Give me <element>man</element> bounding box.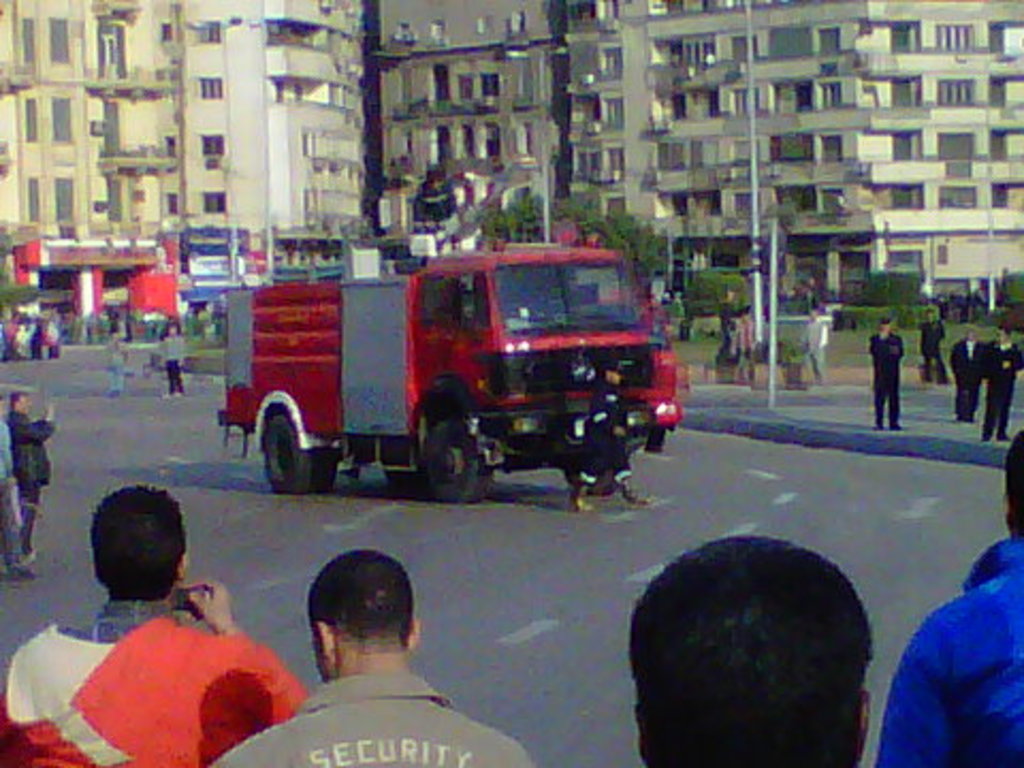
<region>919, 307, 947, 384</region>.
